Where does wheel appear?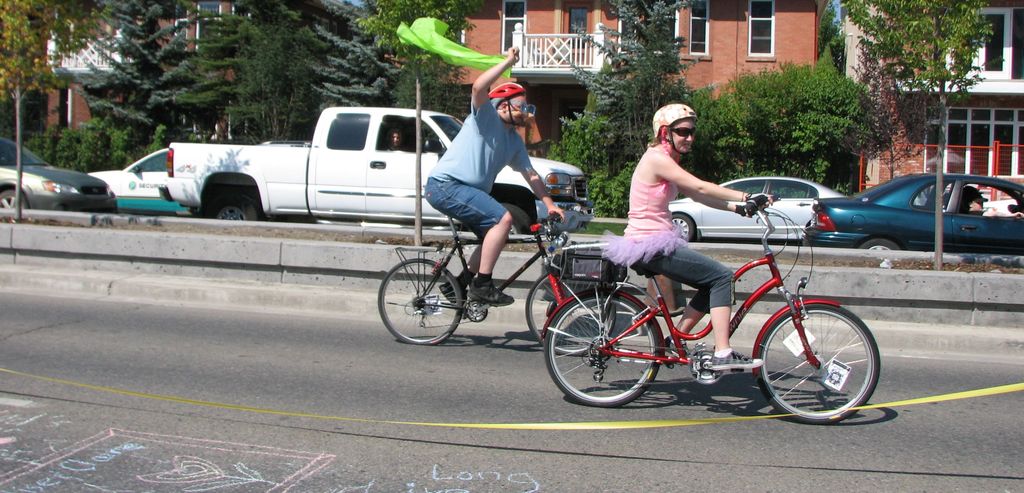
Appears at bbox=[508, 202, 527, 232].
